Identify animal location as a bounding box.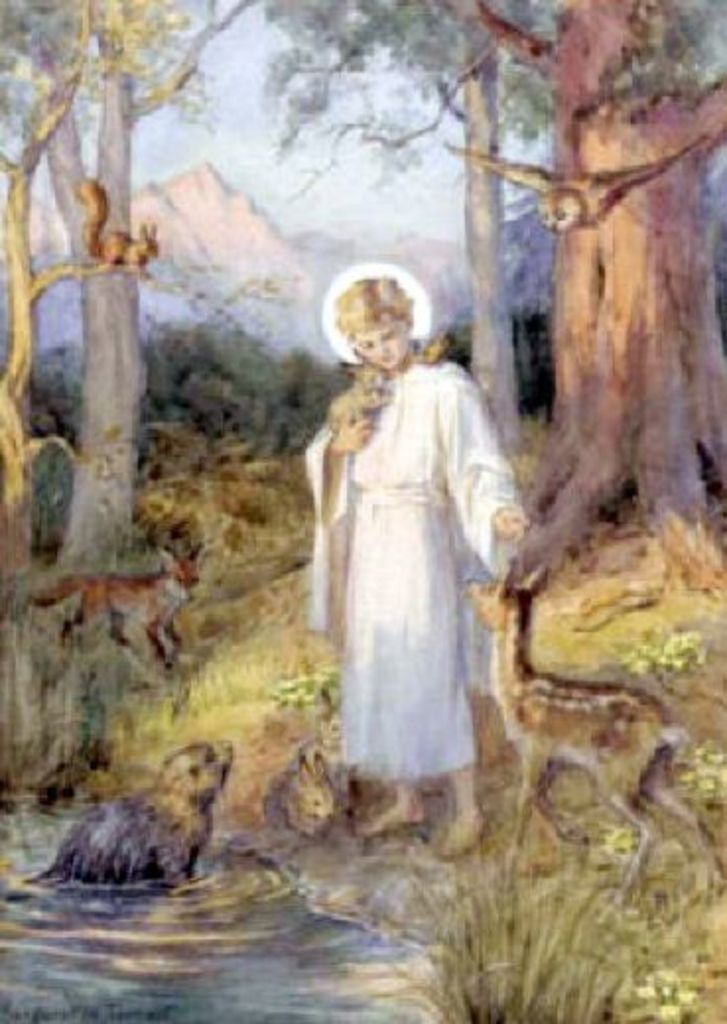
(left=32, top=540, right=205, bottom=662).
